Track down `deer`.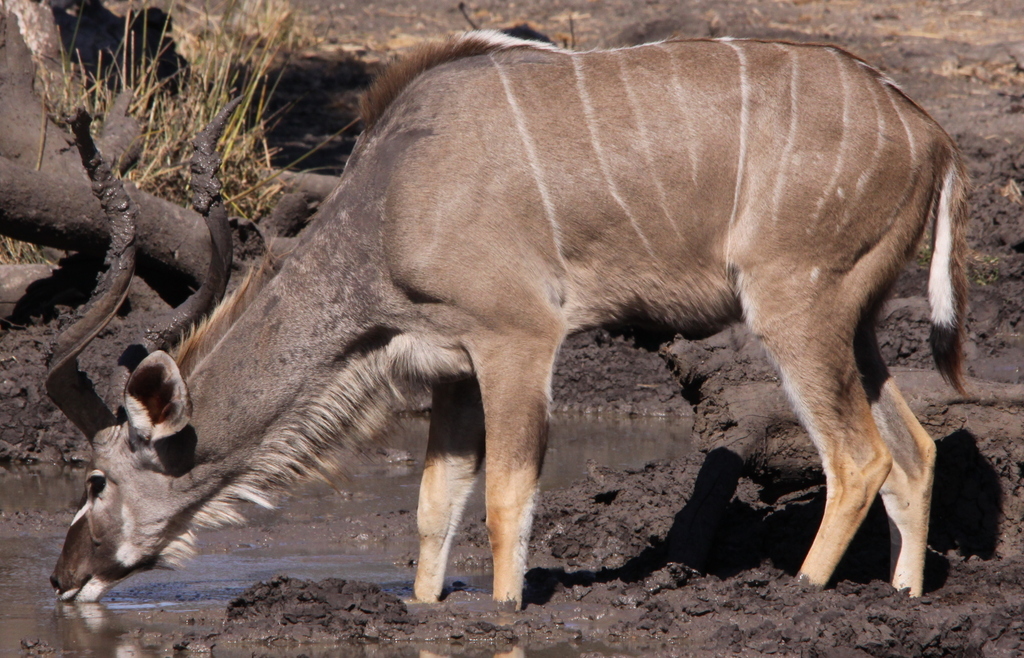
Tracked to x1=50 y1=27 x2=966 y2=611.
